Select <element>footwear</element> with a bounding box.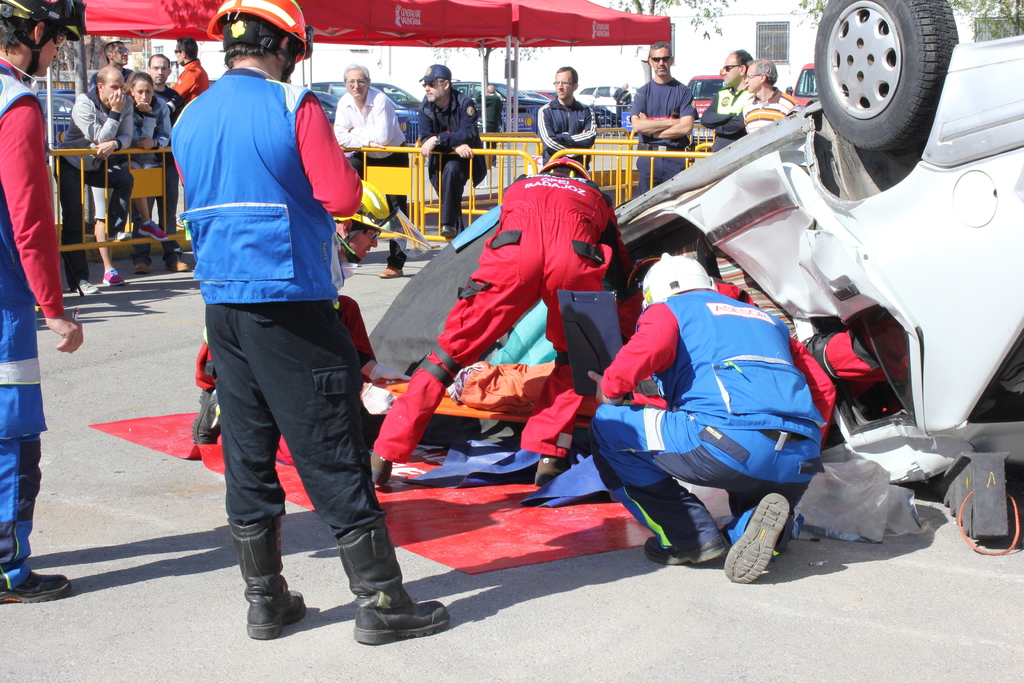
l=721, t=492, r=790, b=587.
